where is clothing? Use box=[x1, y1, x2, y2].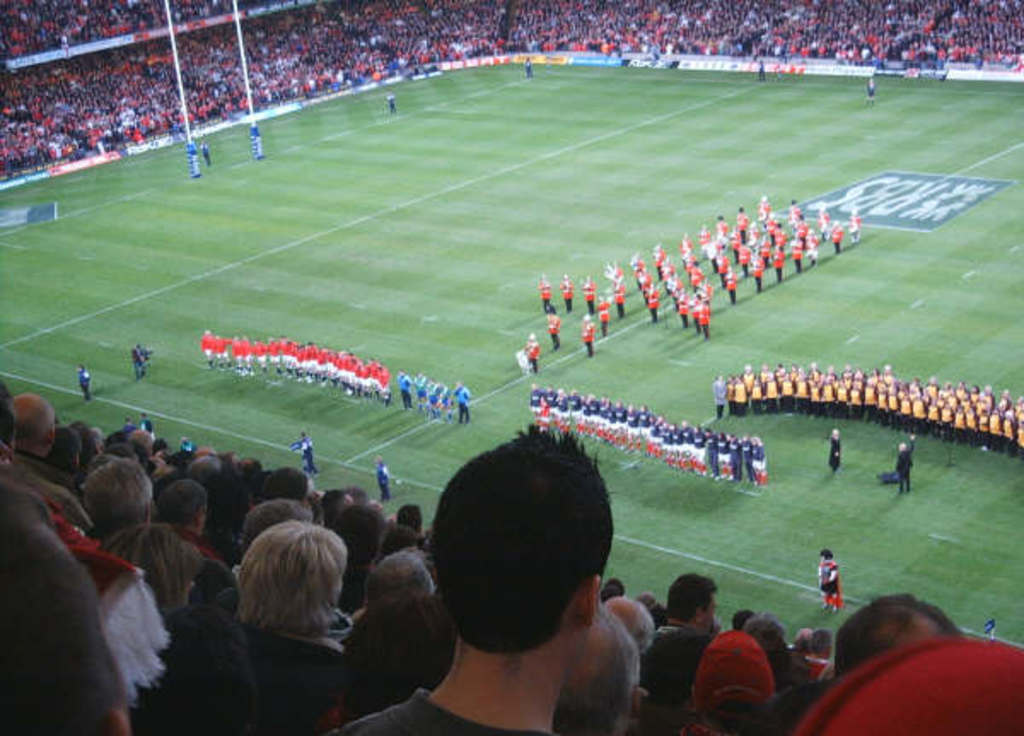
box=[534, 394, 551, 427].
